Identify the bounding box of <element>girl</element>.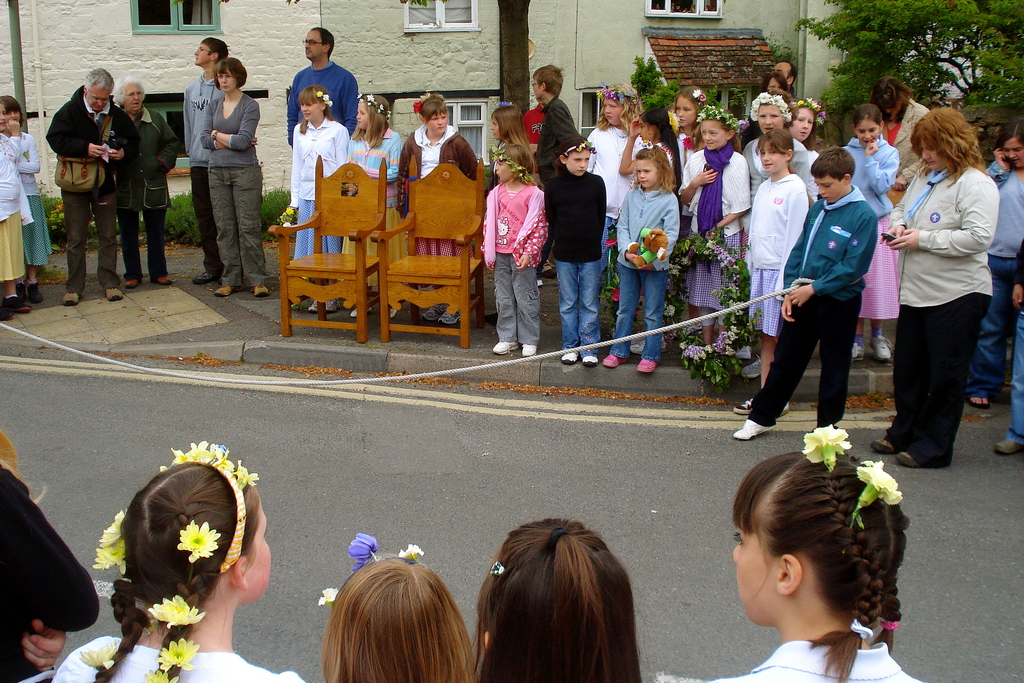
321 533 483 682.
